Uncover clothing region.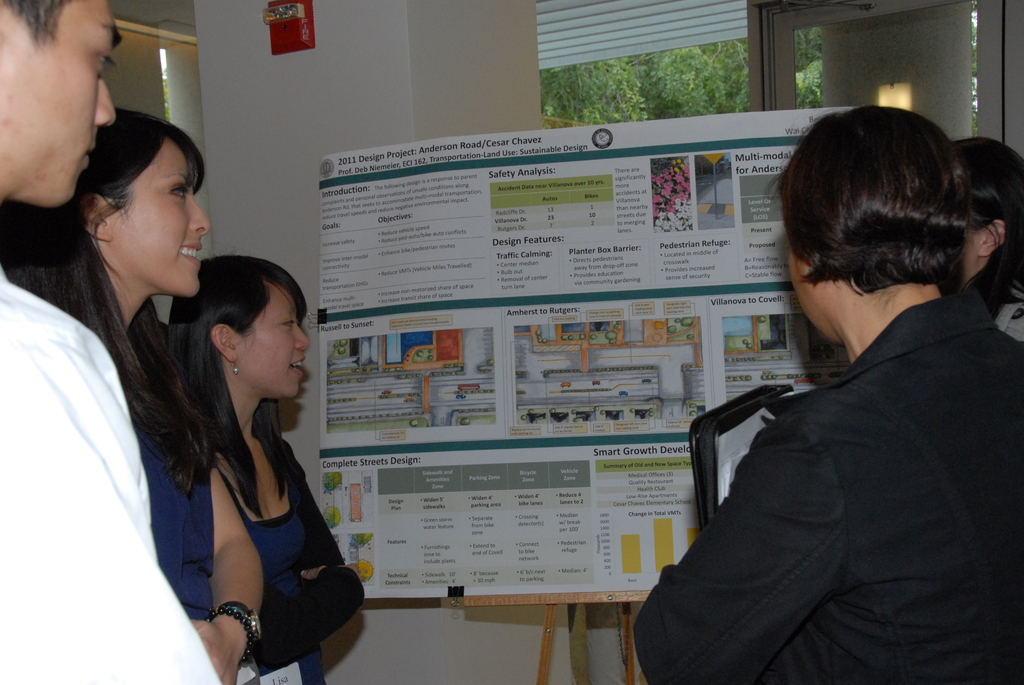
Uncovered: detection(113, 293, 238, 684).
